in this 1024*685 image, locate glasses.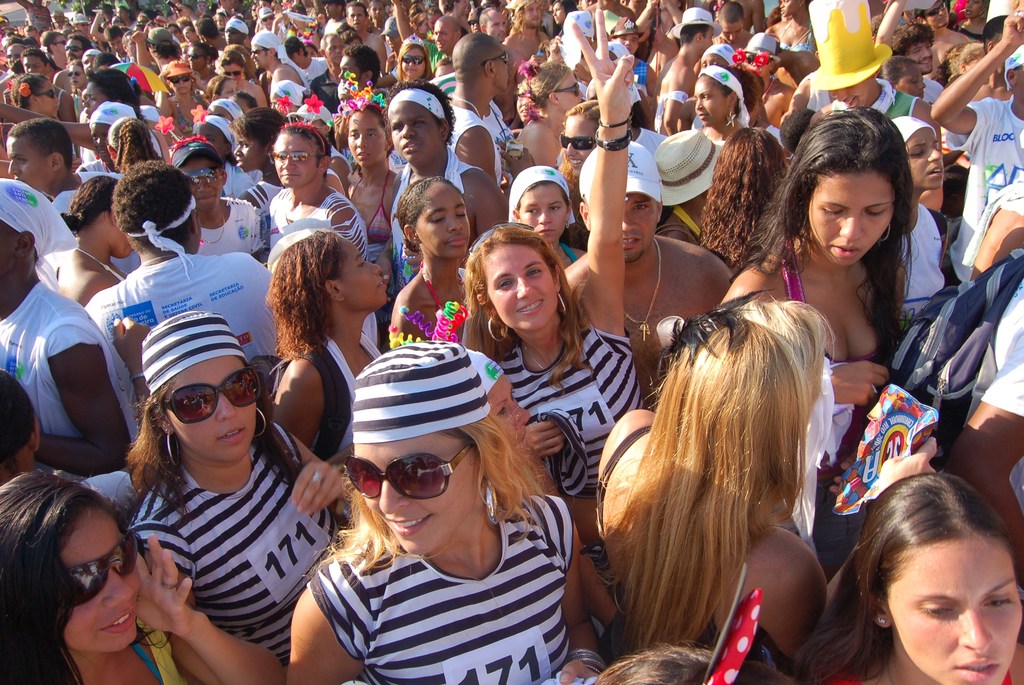
Bounding box: crop(269, 147, 318, 168).
